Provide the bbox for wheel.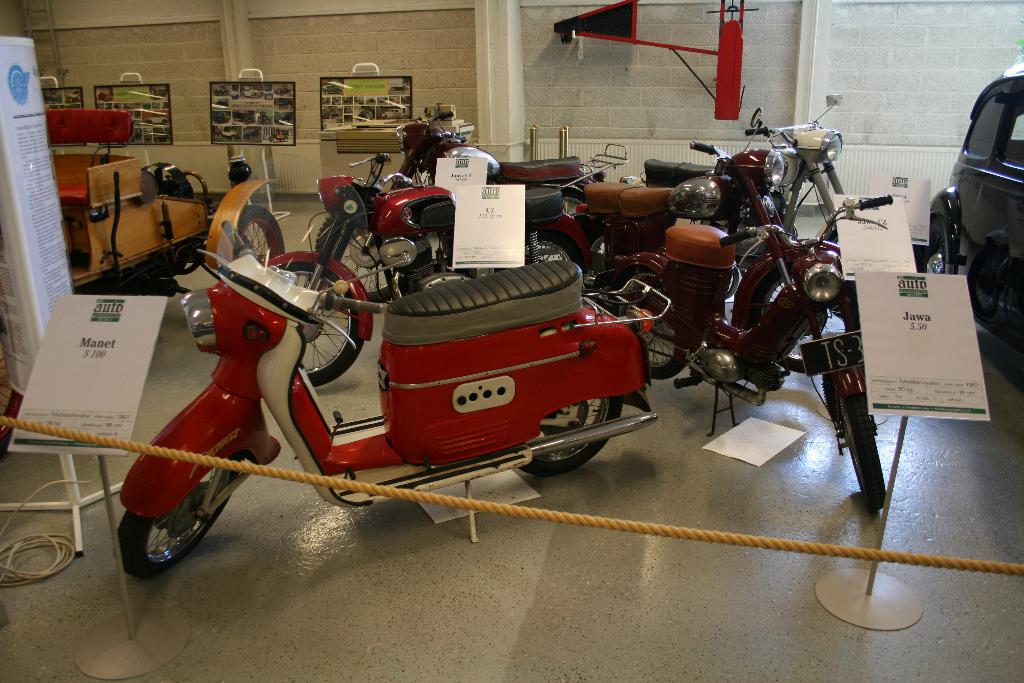
detection(309, 206, 419, 294).
